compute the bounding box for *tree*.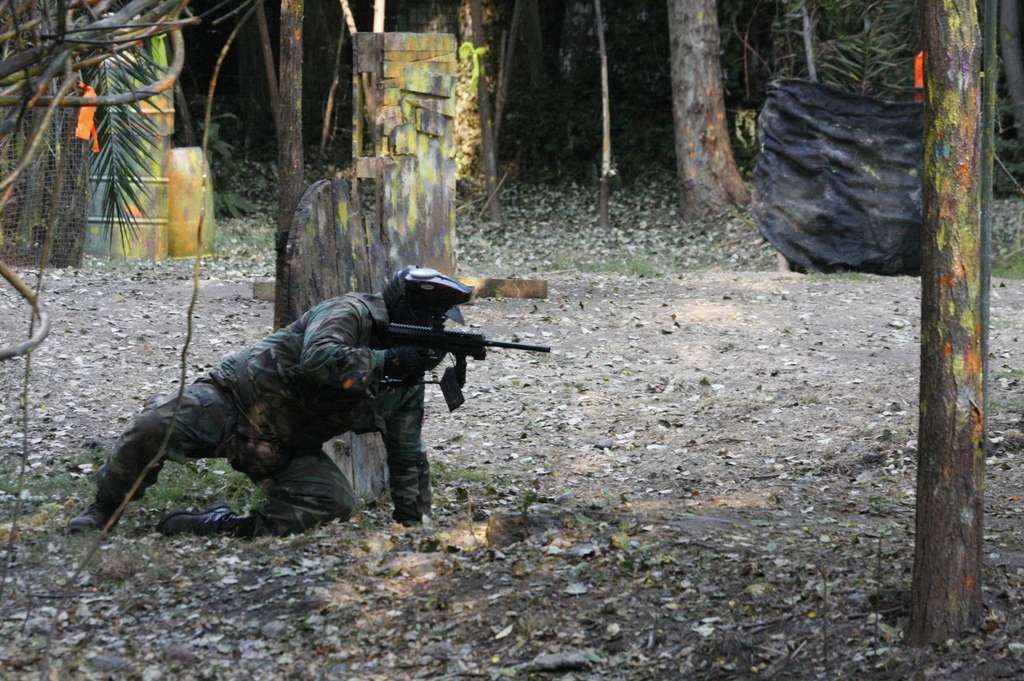
box=[515, 0, 569, 188].
